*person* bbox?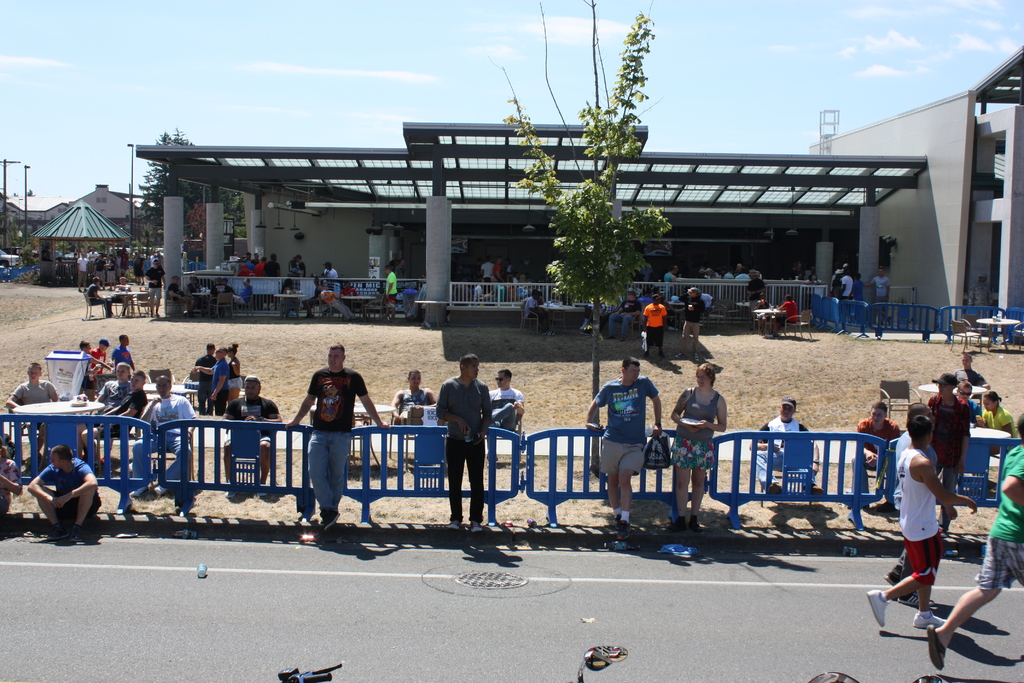
{"x1": 589, "y1": 356, "x2": 661, "y2": 531}
